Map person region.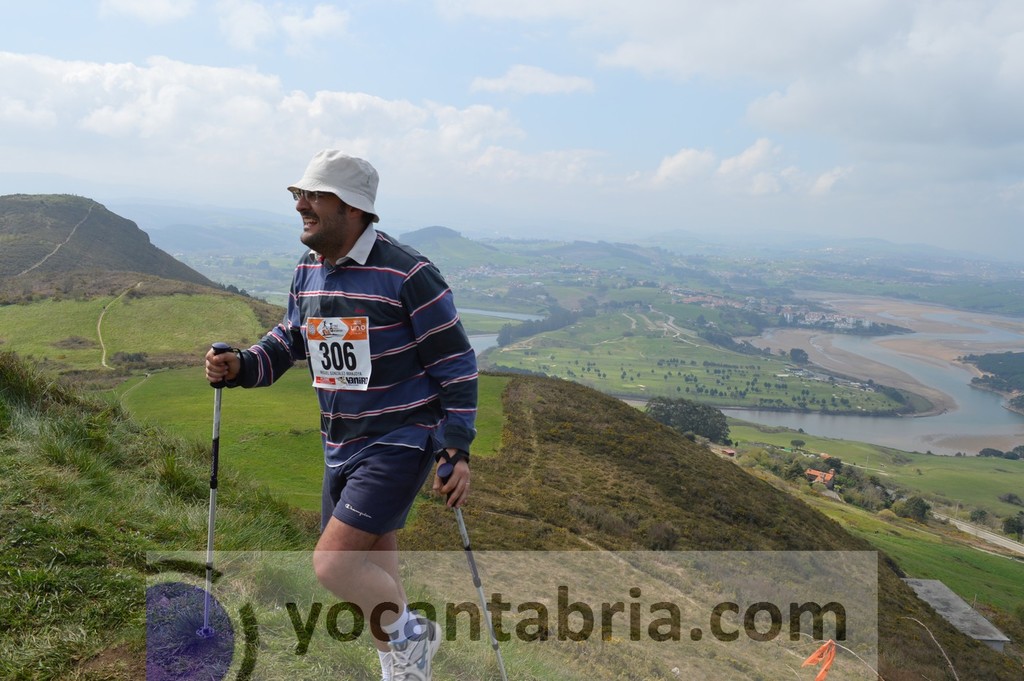
Mapped to BBox(219, 145, 473, 649).
